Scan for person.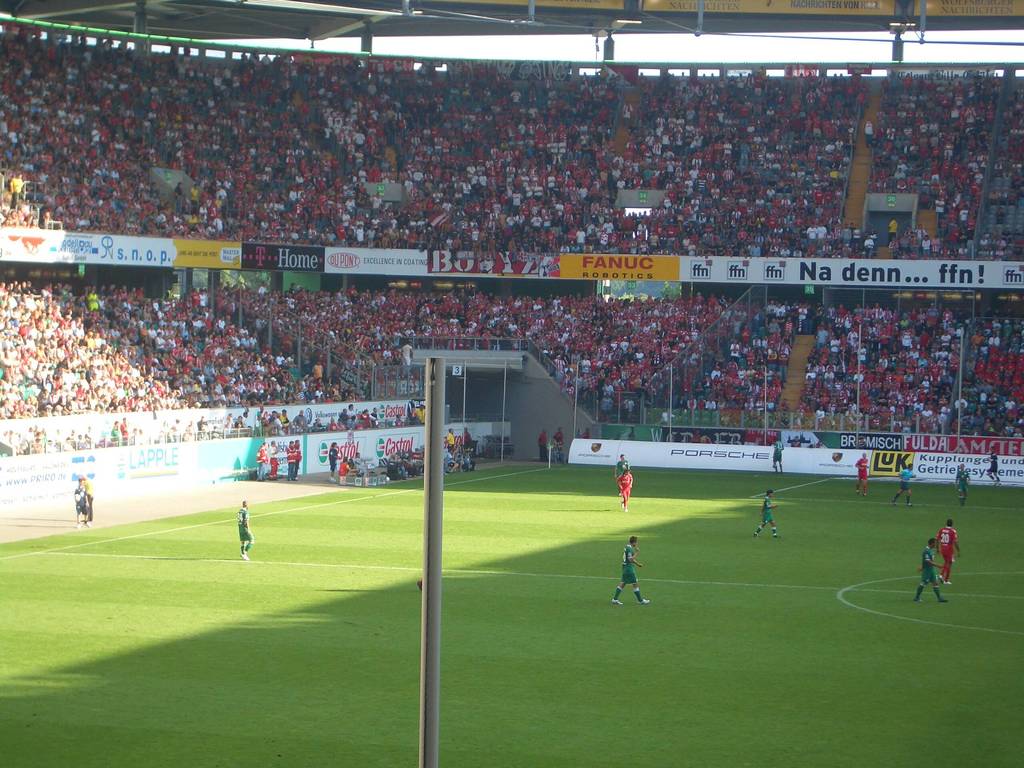
Scan result: pyautogui.locateOnScreen(616, 467, 636, 513).
